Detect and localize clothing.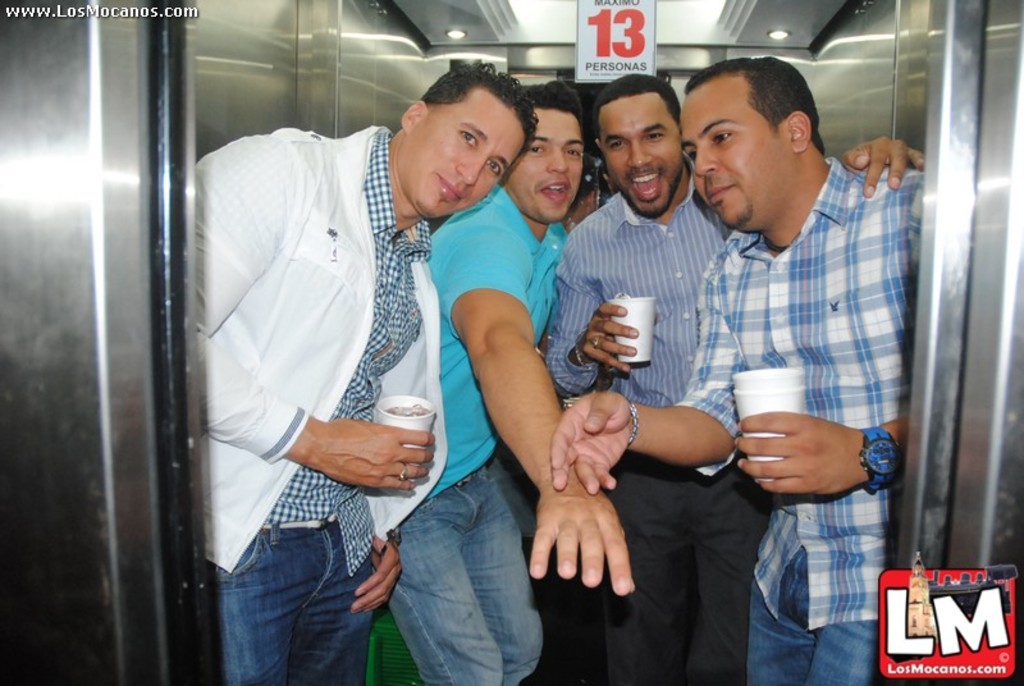
Localized at <region>673, 157, 918, 685</region>.
